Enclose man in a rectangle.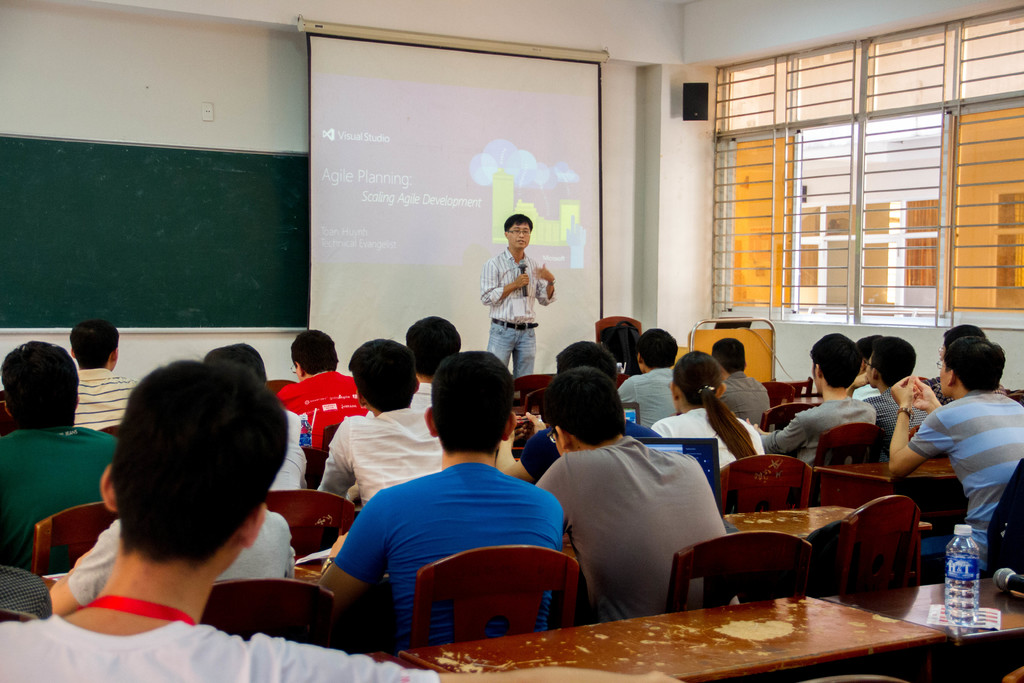
(x1=0, y1=362, x2=681, y2=682).
